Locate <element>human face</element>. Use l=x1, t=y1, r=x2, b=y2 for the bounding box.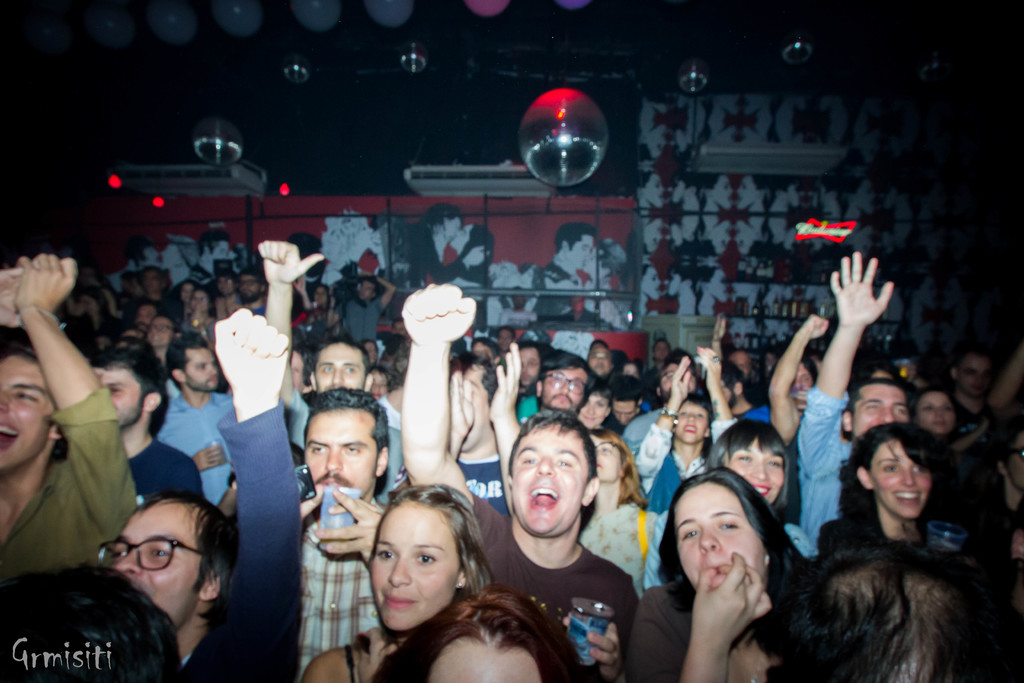
l=1006, t=429, r=1023, b=488.
